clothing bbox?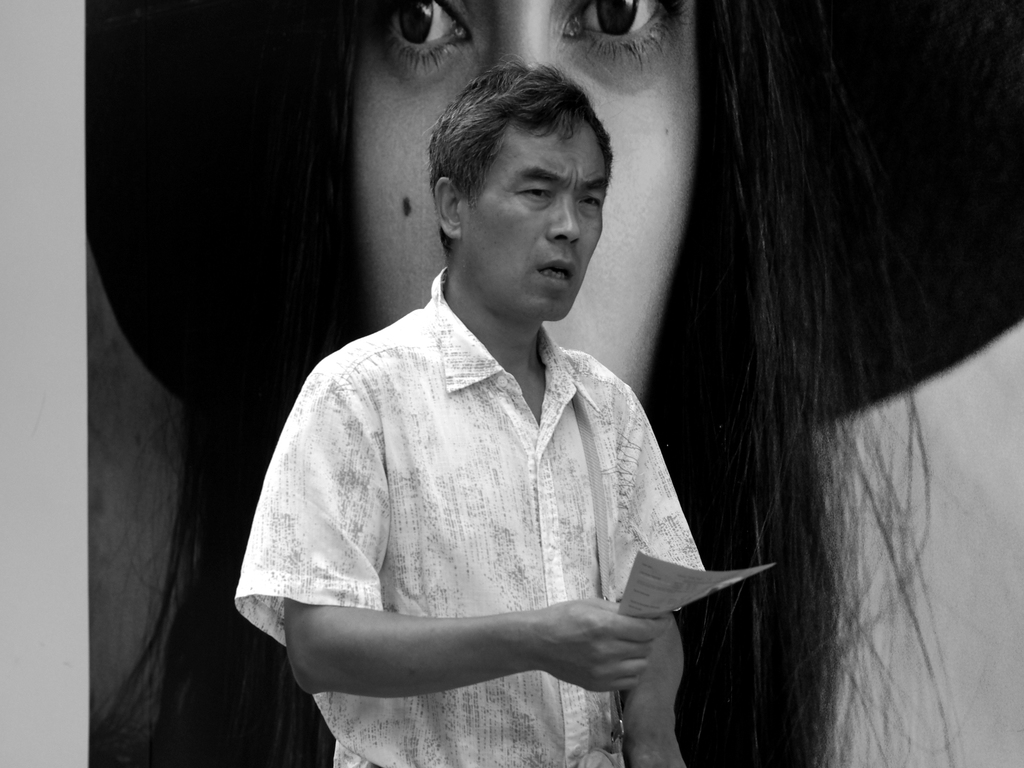
231:266:707:767
